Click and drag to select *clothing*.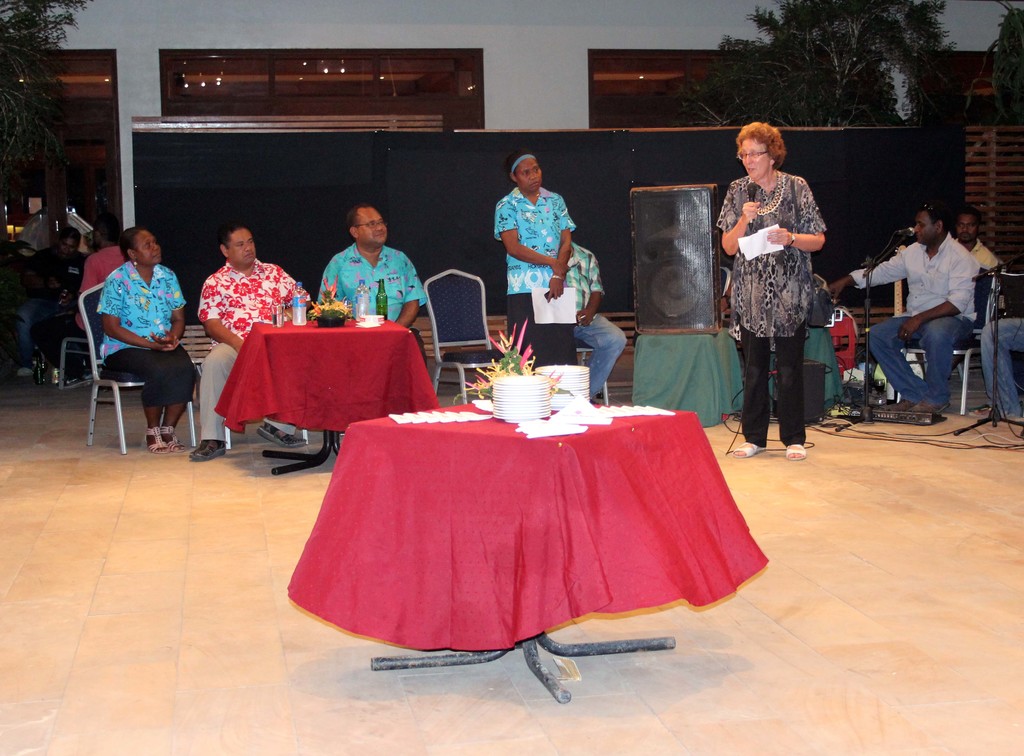
Selection: 714 168 825 447.
